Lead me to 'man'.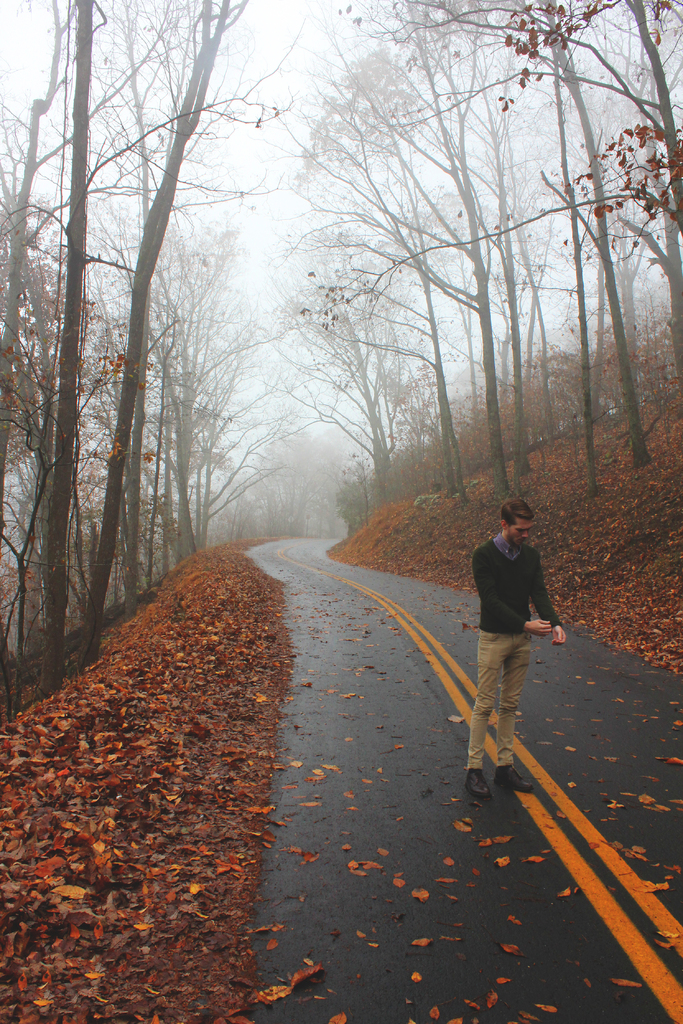
Lead to left=461, top=501, right=567, bottom=801.
